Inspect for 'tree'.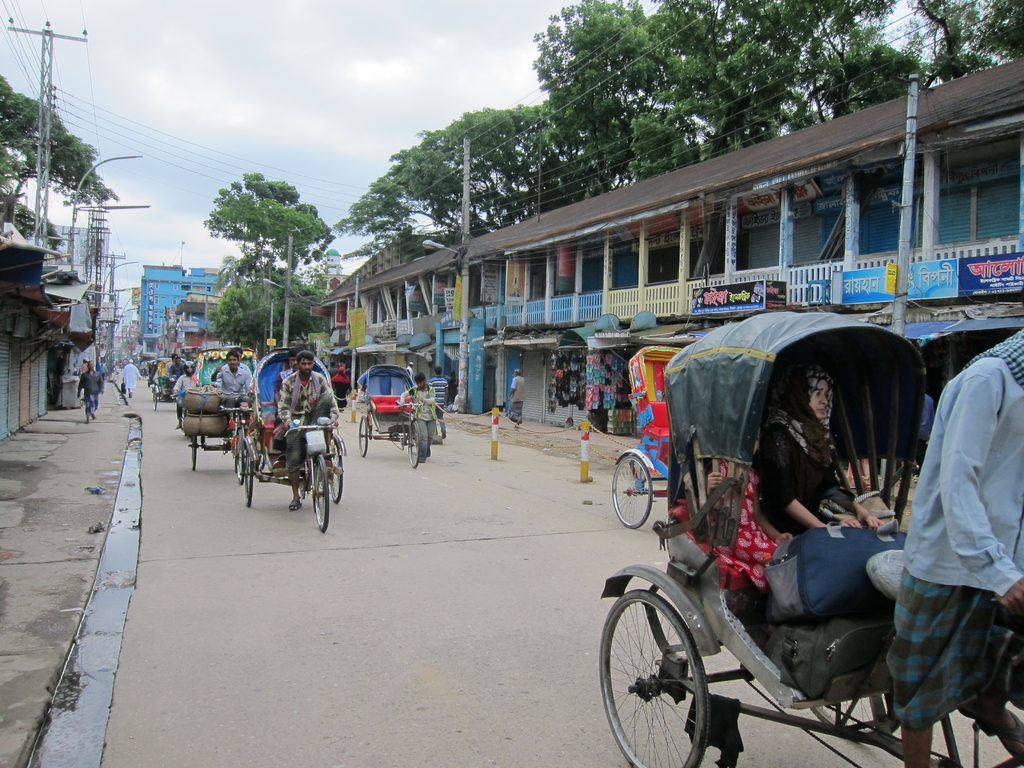
Inspection: {"left": 187, "top": 164, "right": 348, "bottom": 349}.
